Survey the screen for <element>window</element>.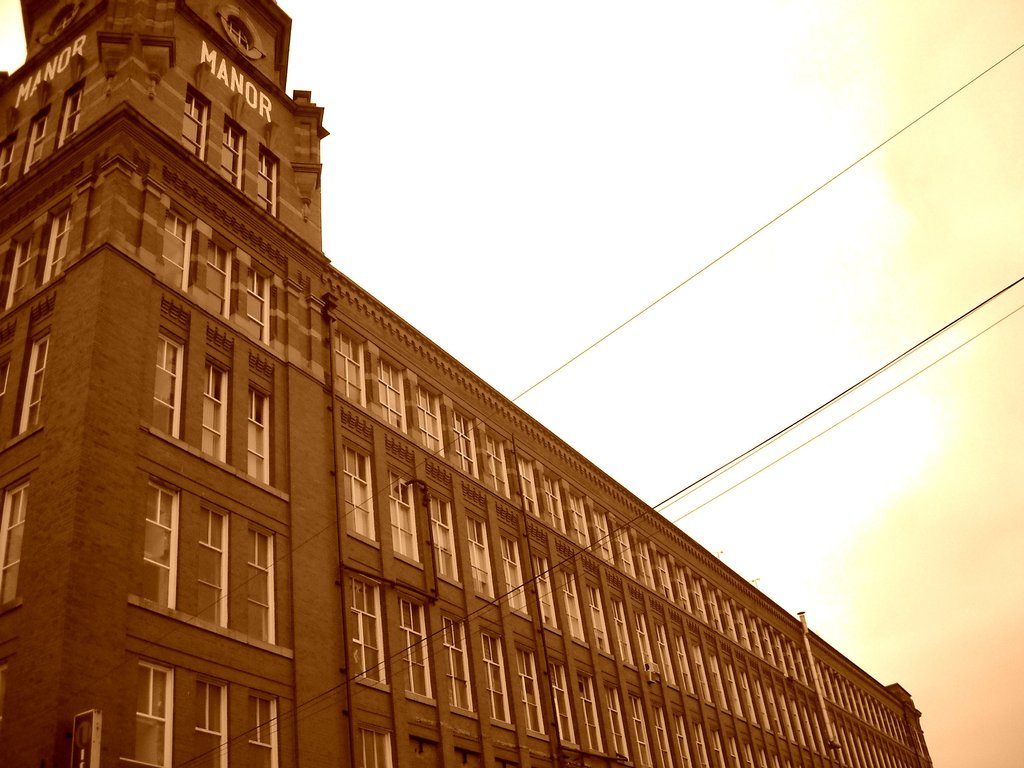
Survey found: [x1=180, y1=86, x2=212, y2=157].
